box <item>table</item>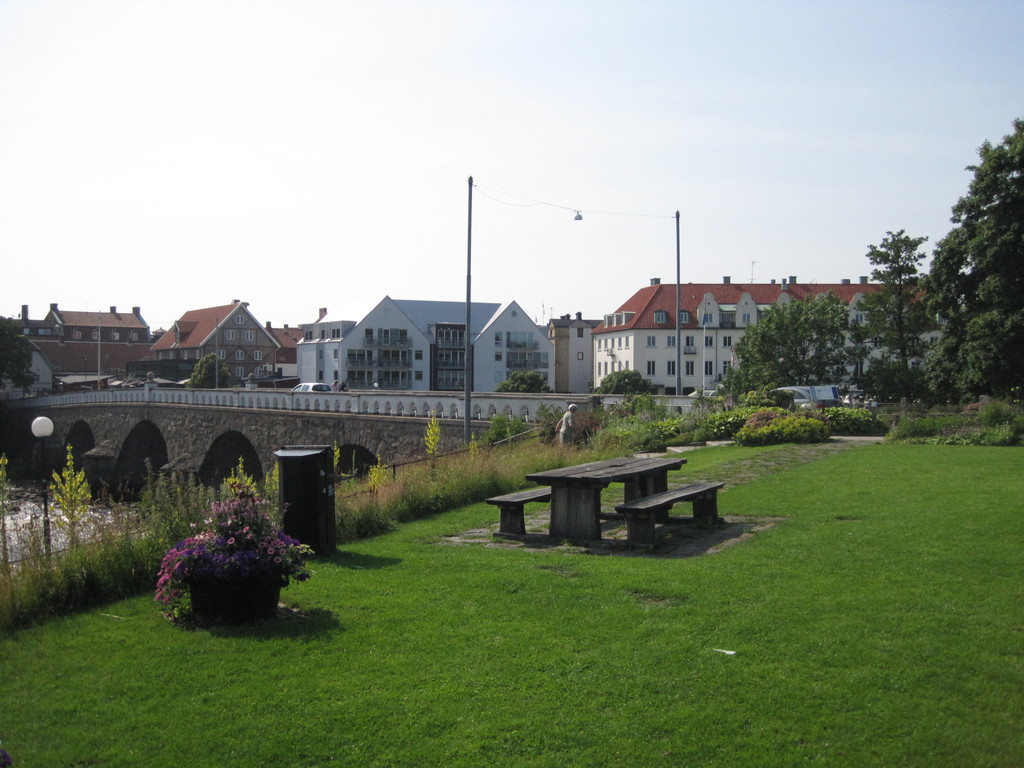
box=[518, 454, 708, 546]
